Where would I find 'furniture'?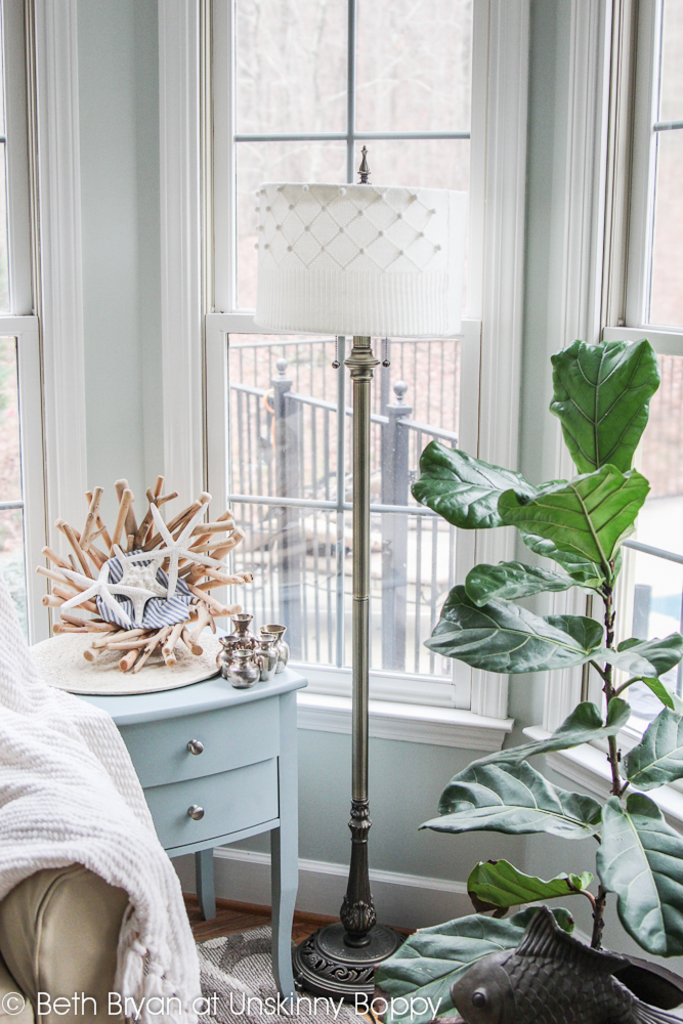
At locate(0, 560, 129, 1023).
